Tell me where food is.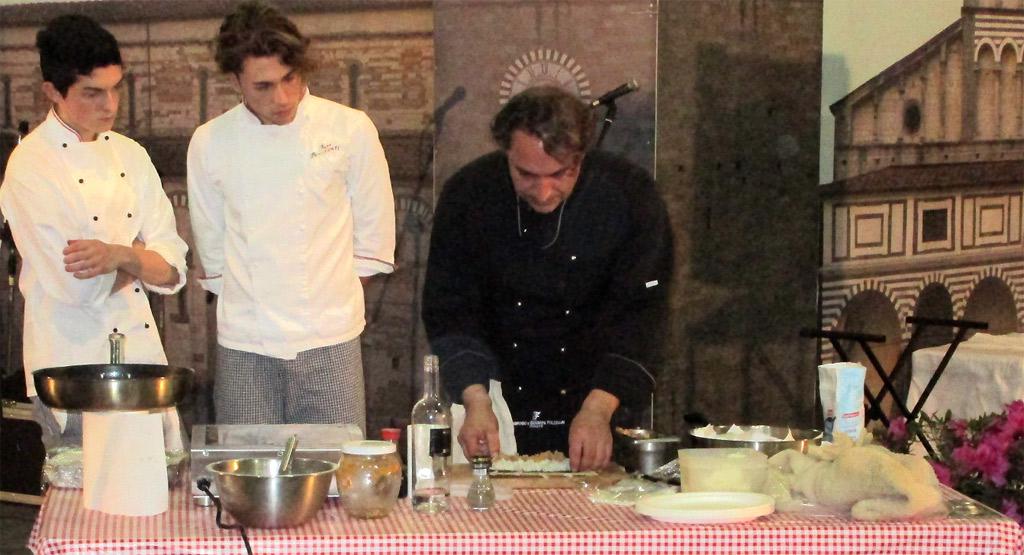
food is at bbox=(490, 450, 581, 472).
